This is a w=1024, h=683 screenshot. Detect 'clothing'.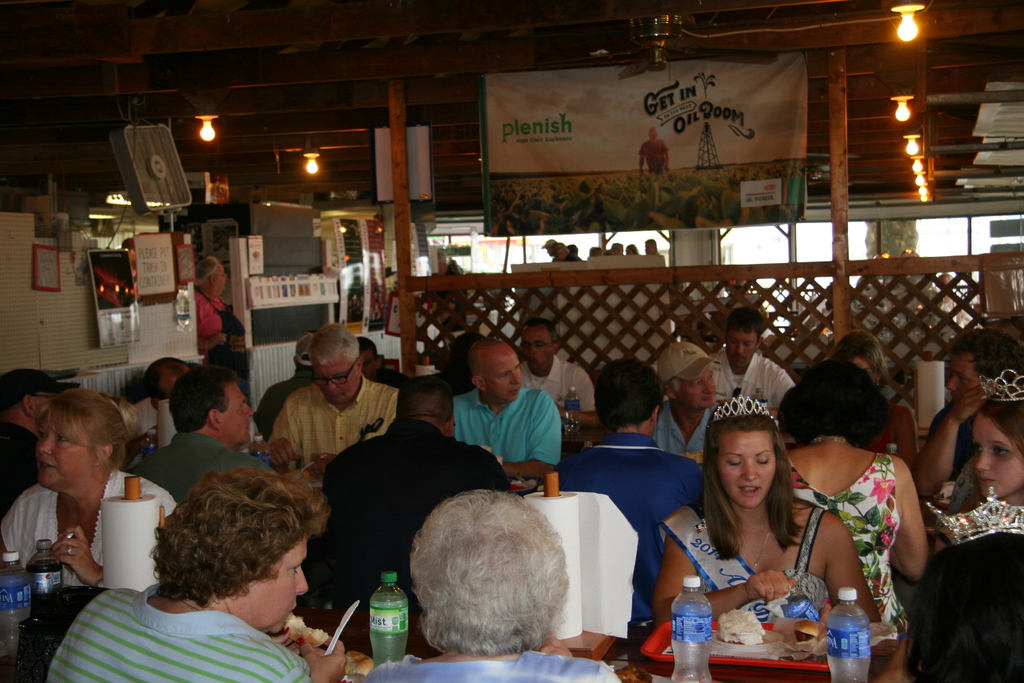
{"left": 563, "top": 427, "right": 701, "bottom": 624}.
